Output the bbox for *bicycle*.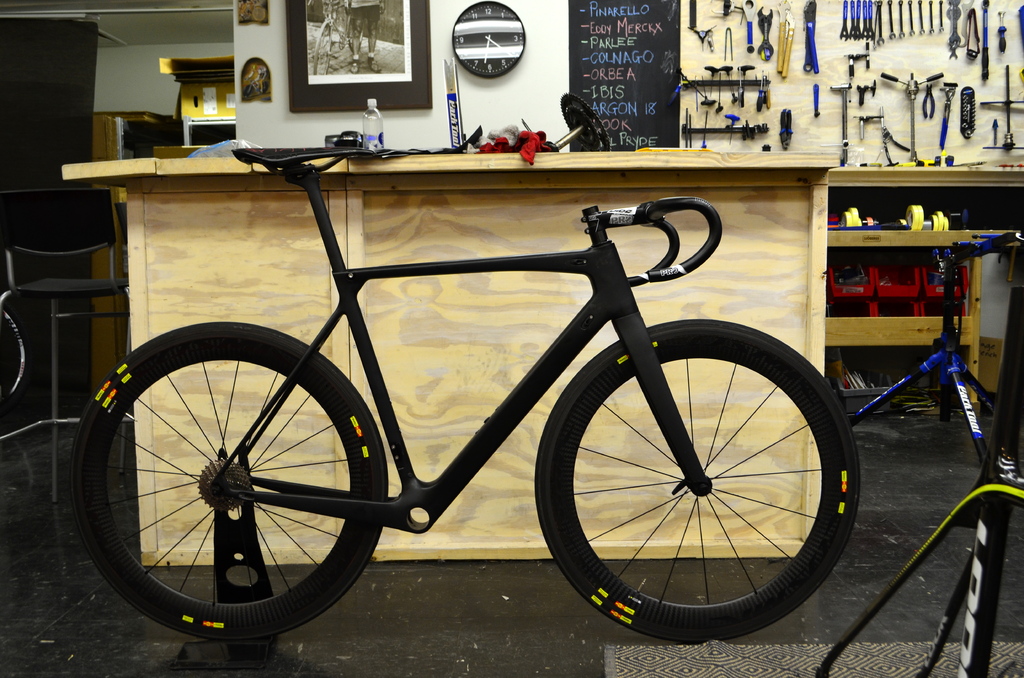
(0,279,80,446).
